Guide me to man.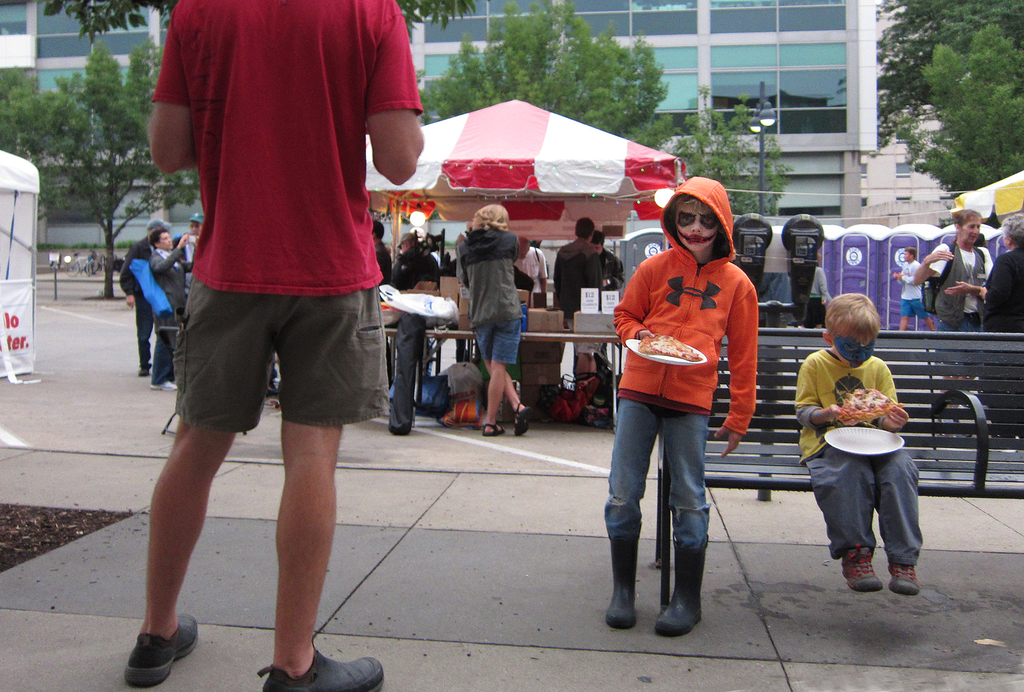
Guidance: box(458, 205, 535, 435).
